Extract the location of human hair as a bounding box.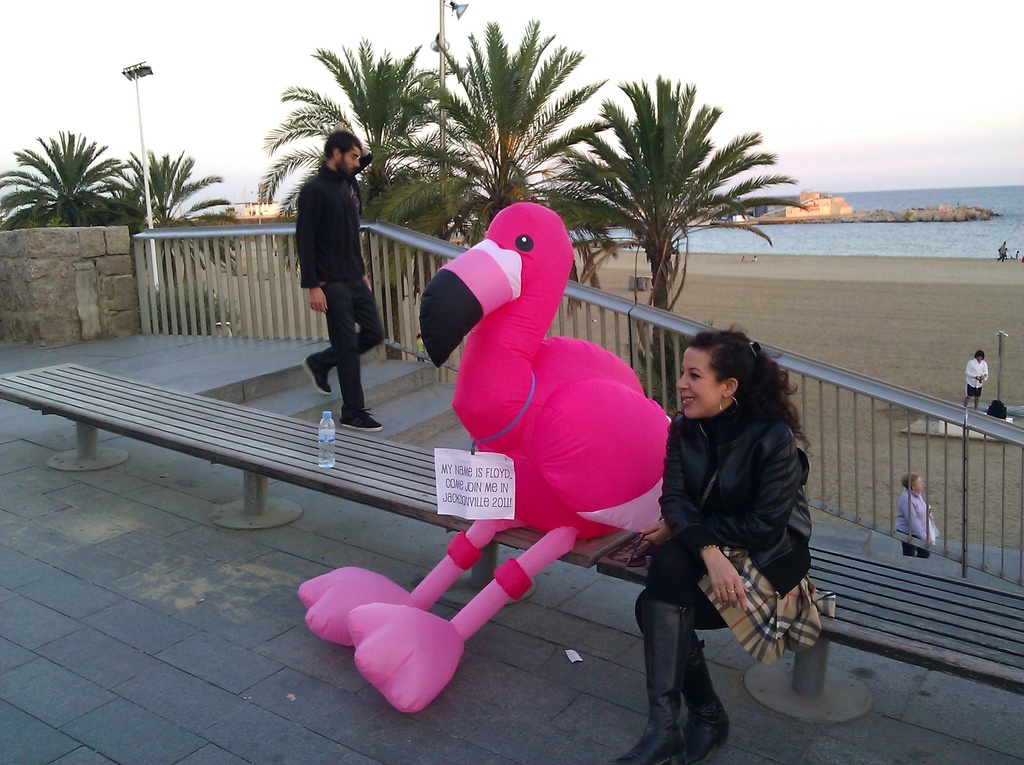
[left=901, top=473, right=918, bottom=488].
